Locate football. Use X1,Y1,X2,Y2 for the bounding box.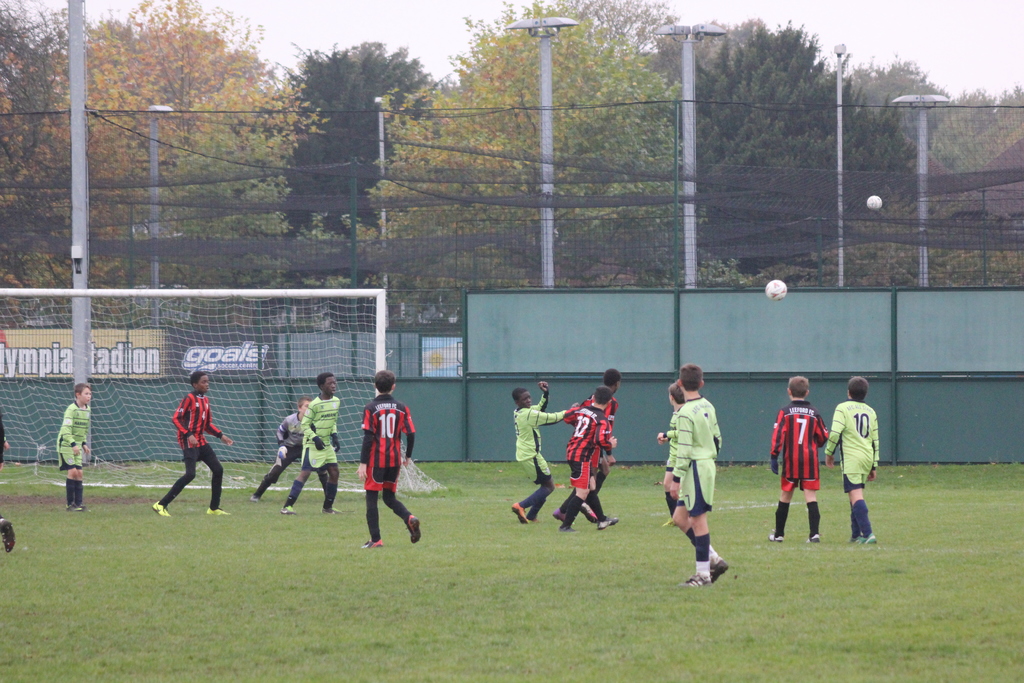
863,192,886,213.
